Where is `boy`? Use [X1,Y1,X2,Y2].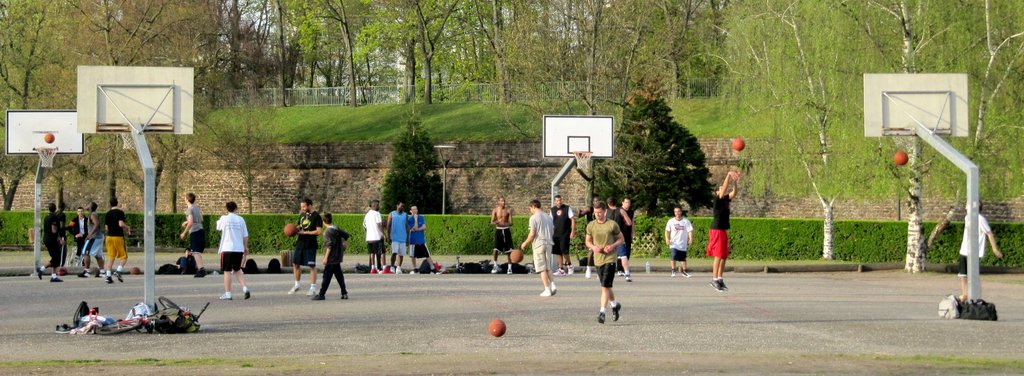
[705,170,742,294].
